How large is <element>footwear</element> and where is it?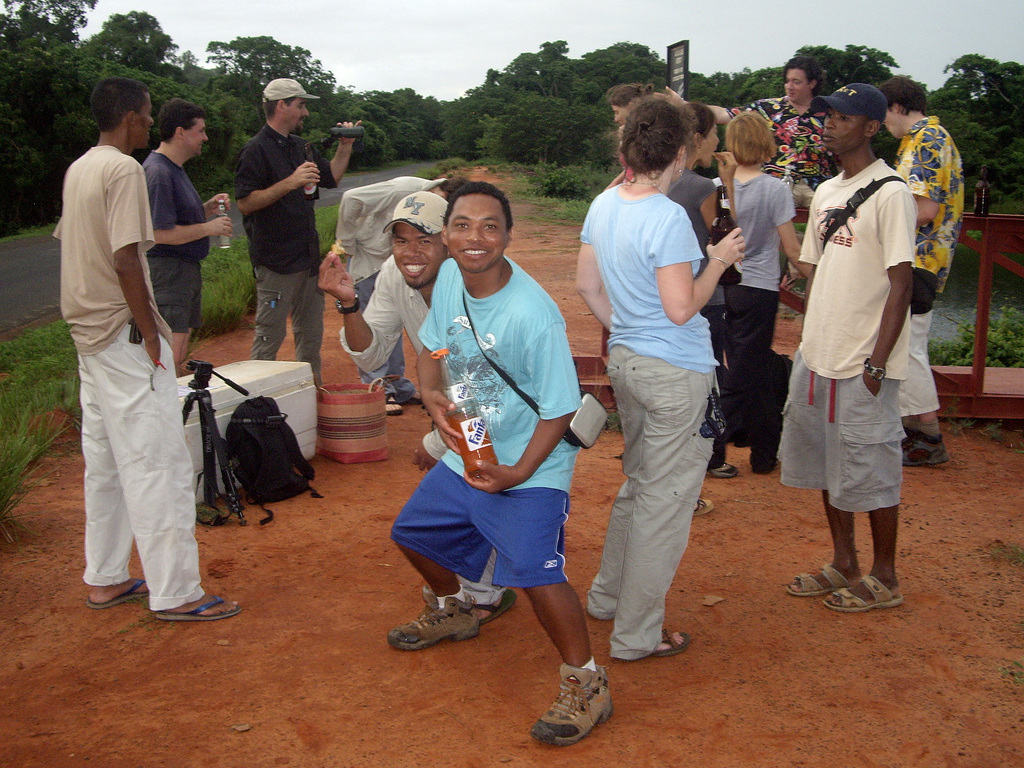
Bounding box: <box>536,675,614,751</box>.
